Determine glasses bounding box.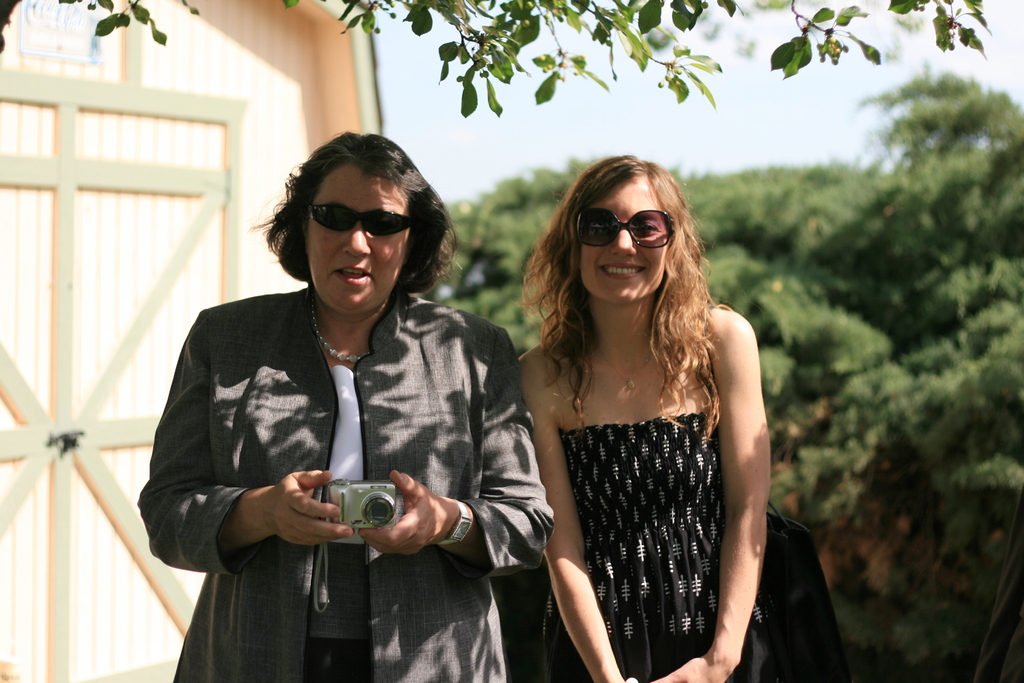
Determined: locate(570, 211, 675, 252).
